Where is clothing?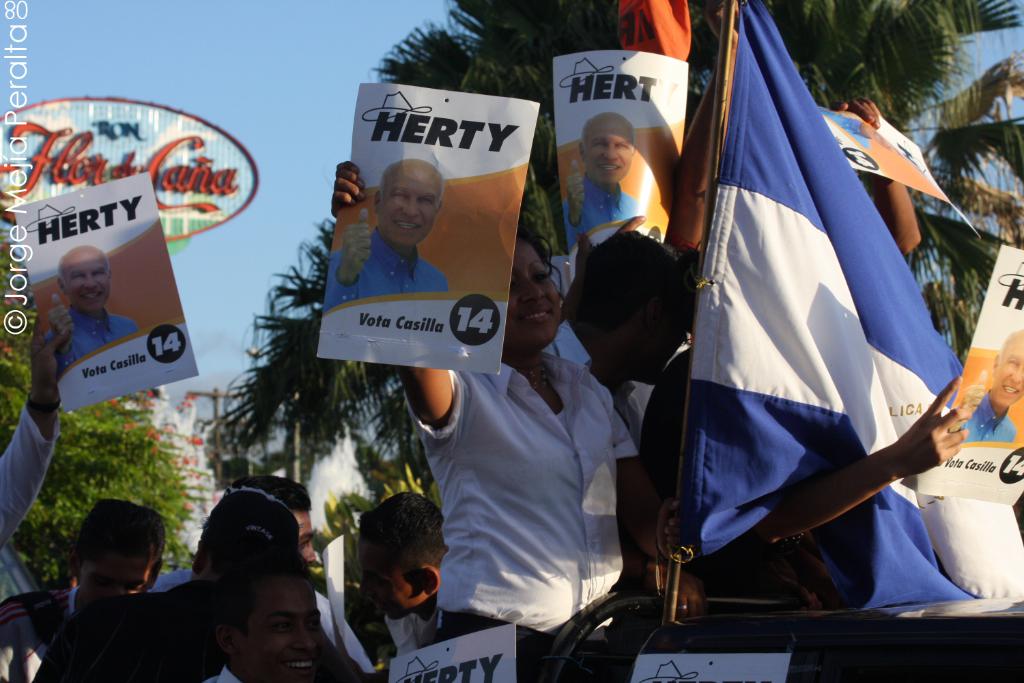
[x1=561, y1=170, x2=639, y2=231].
